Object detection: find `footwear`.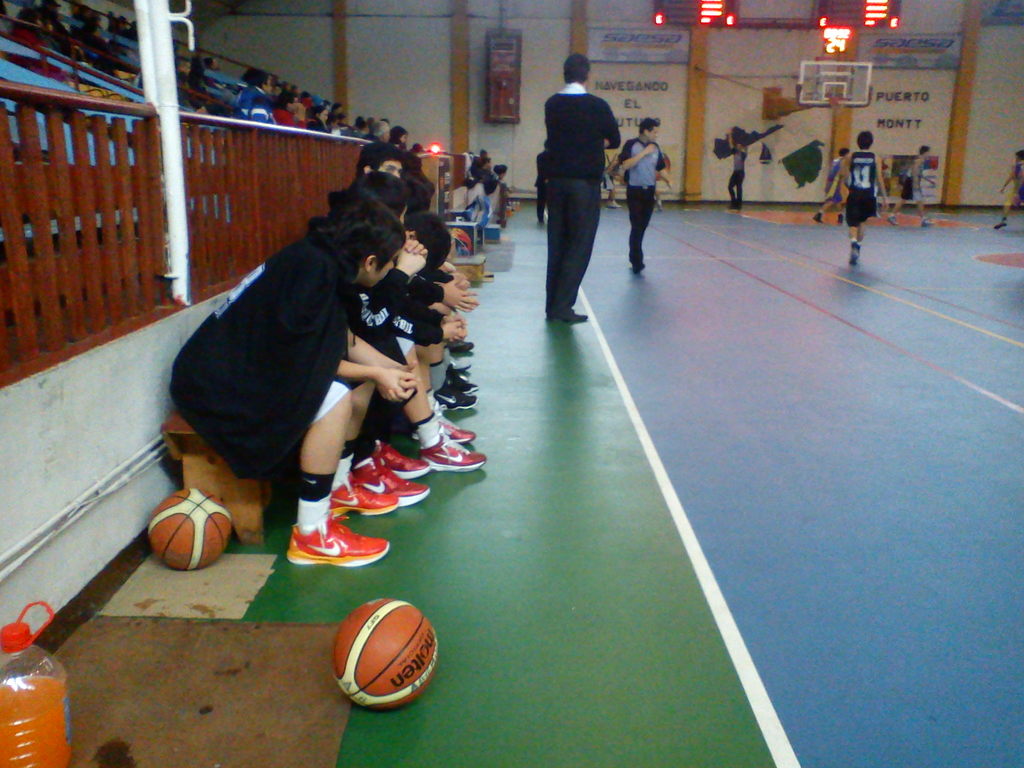
box=[728, 201, 739, 209].
